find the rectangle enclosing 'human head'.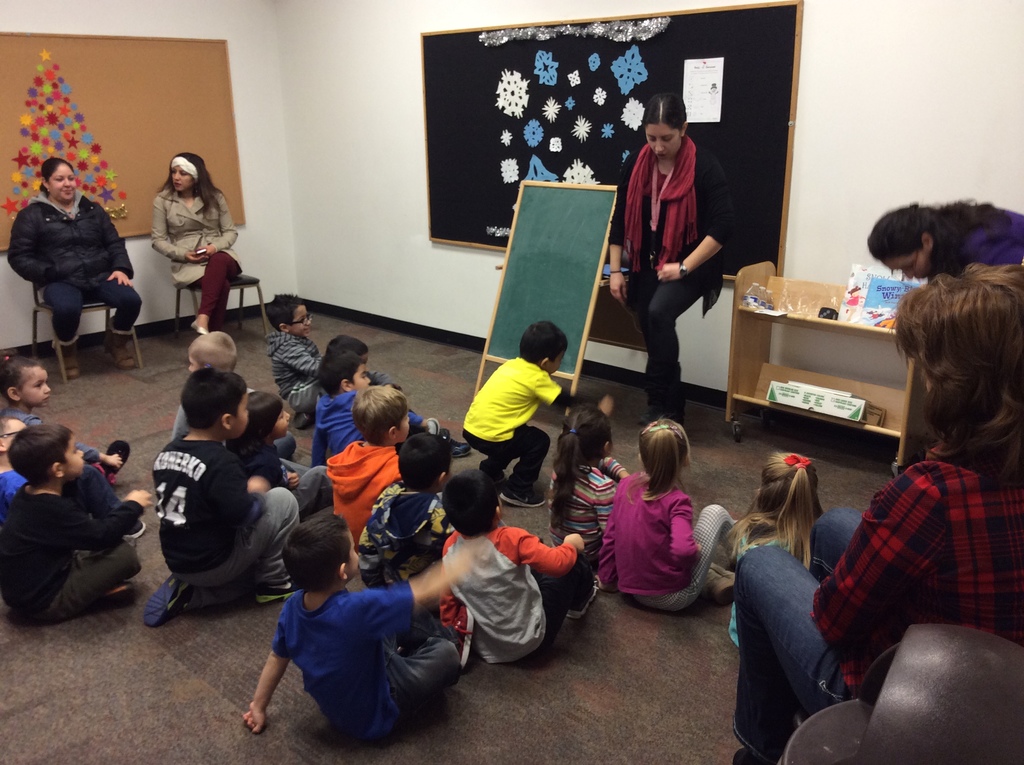
bbox=(0, 417, 26, 461).
